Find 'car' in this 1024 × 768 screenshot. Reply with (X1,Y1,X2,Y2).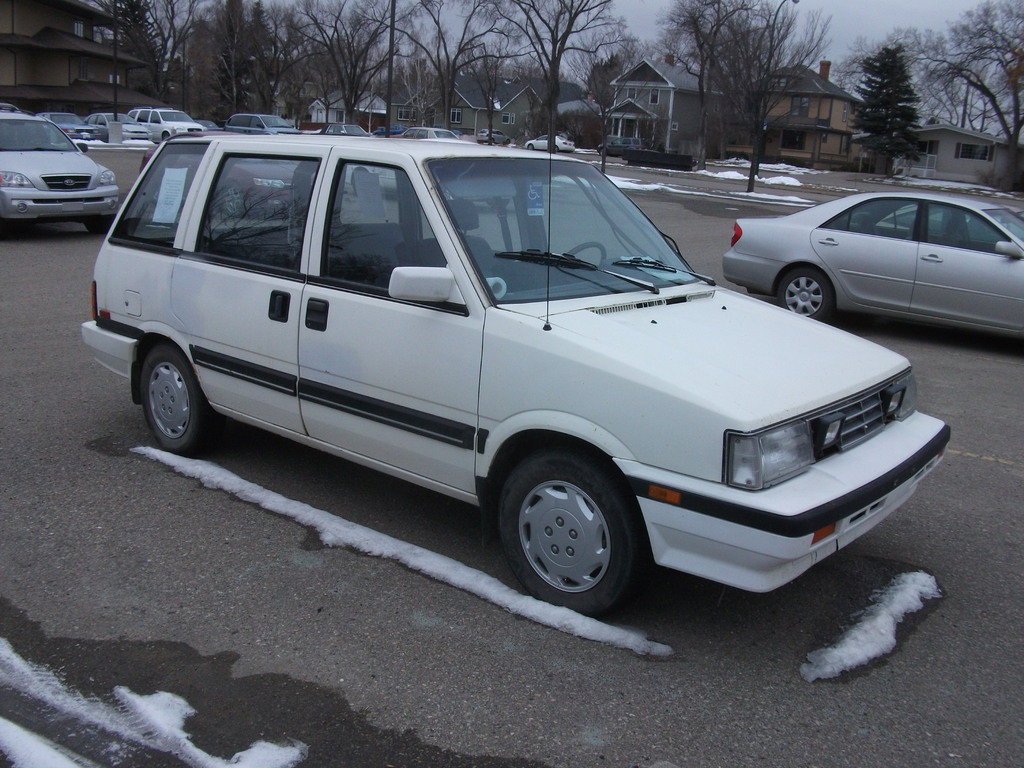
(596,135,652,157).
